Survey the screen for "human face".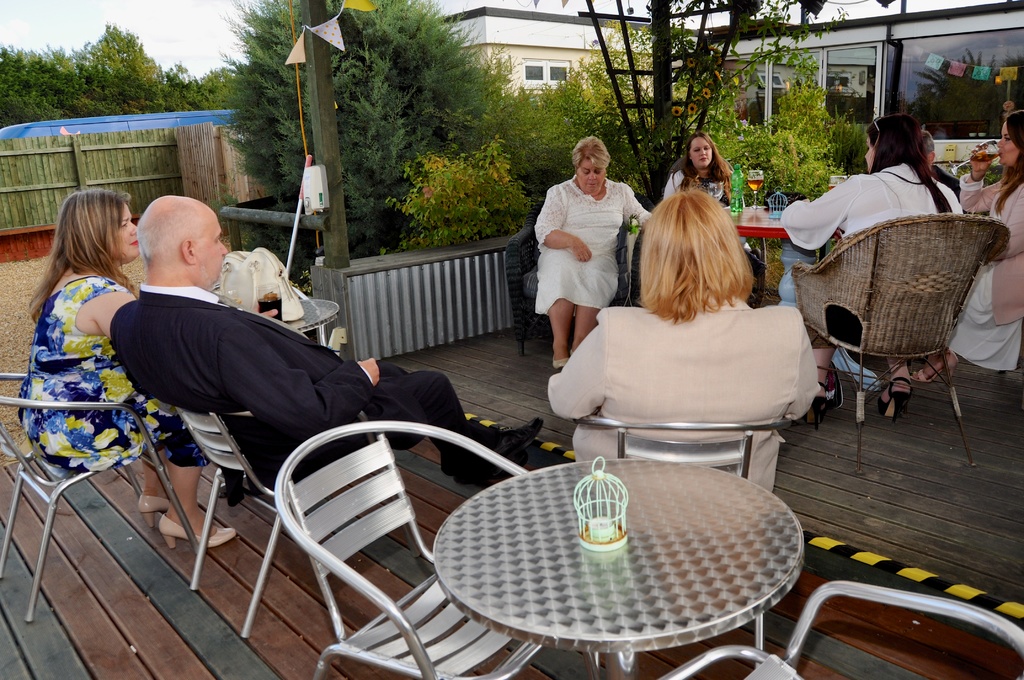
Survey found: [205, 214, 231, 289].
